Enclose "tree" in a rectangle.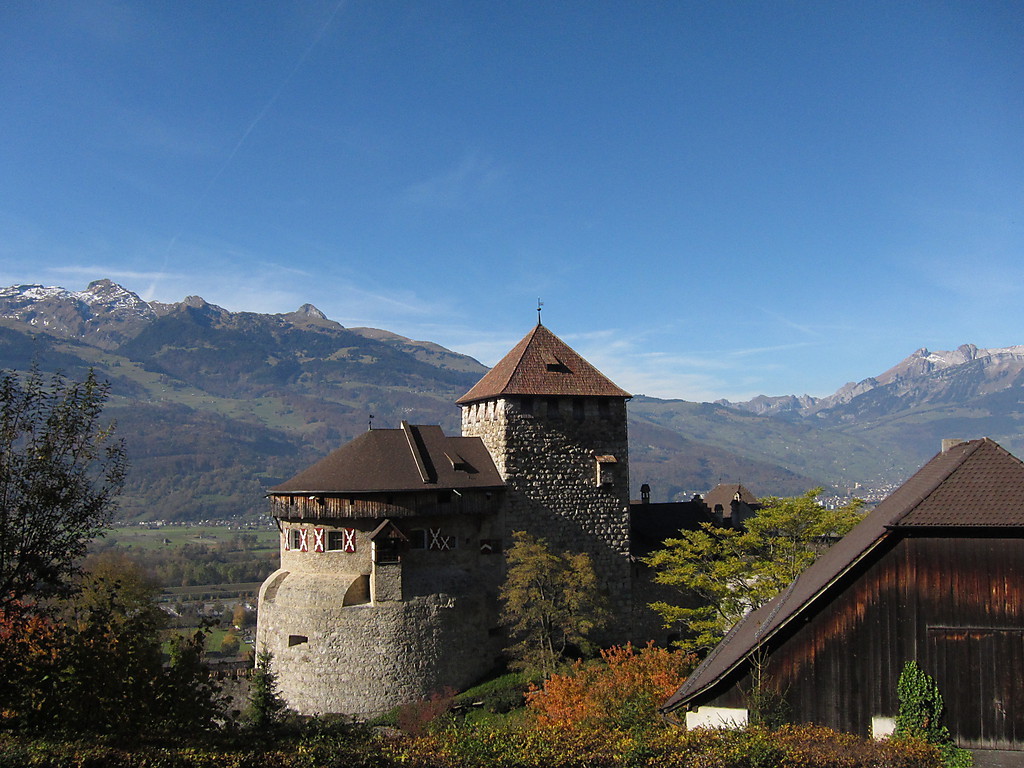
15:344:124:655.
